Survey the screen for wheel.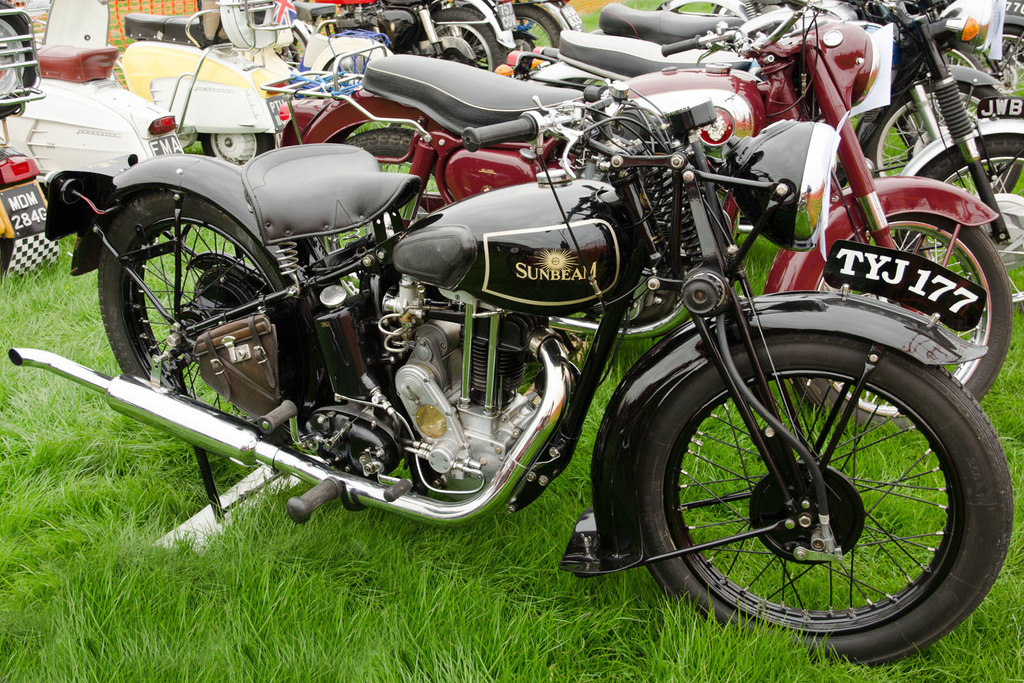
Survey found: bbox=[977, 22, 1023, 97].
